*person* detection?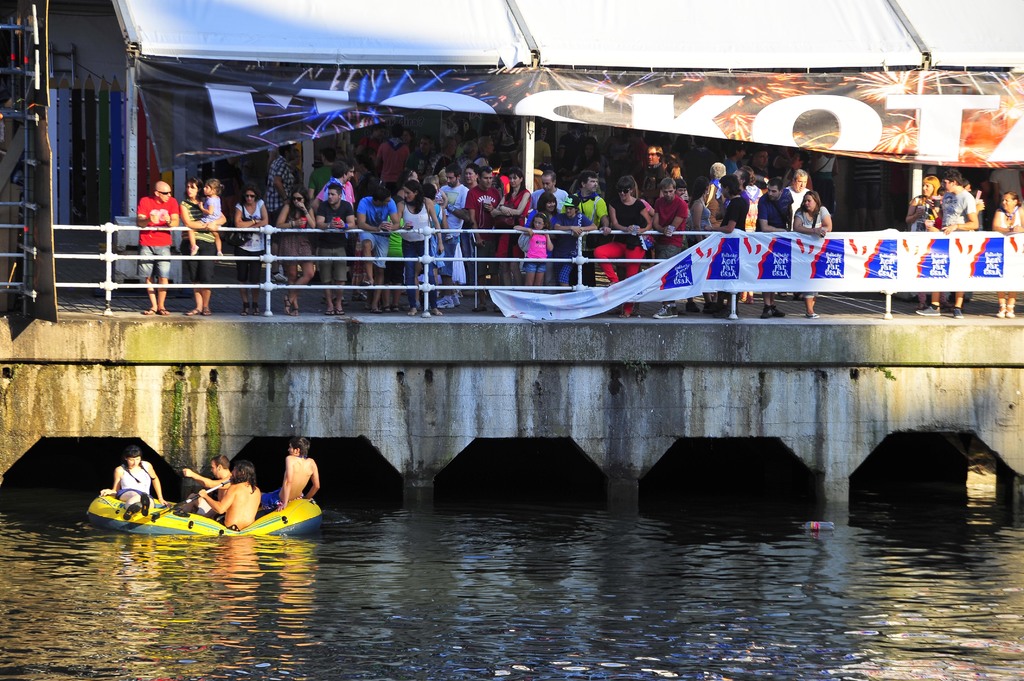
x1=459, y1=159, x2=510, y2=310
